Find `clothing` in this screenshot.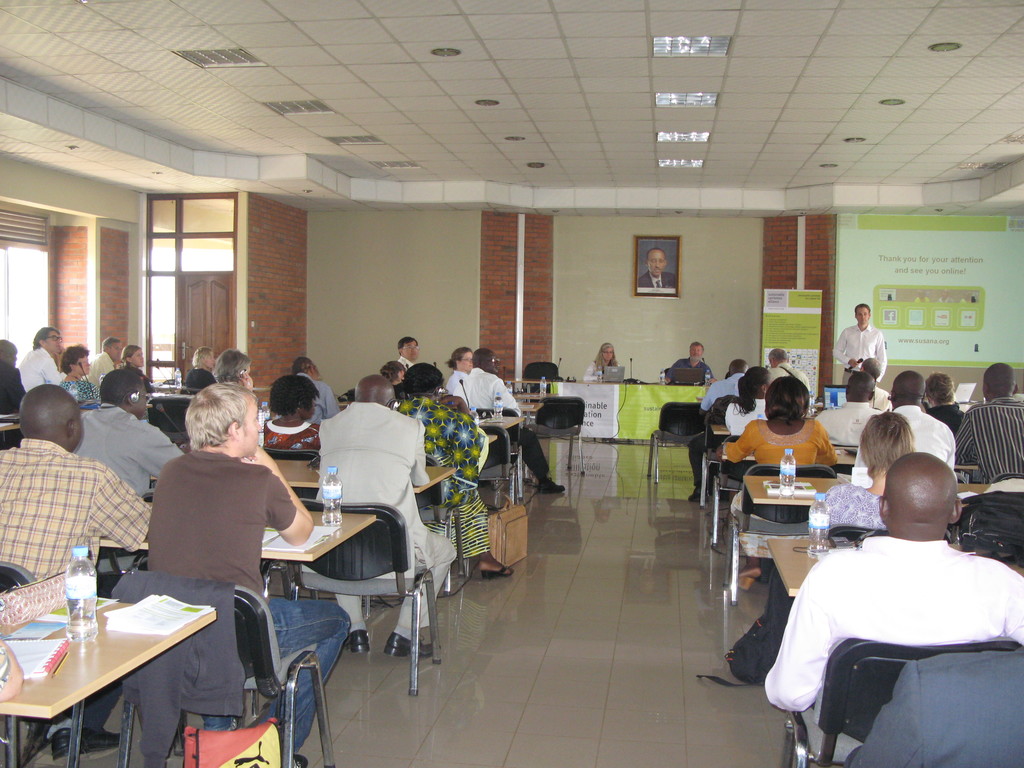
The bounding box for `clothing` is left=303, top=398, right=454, bottom=628.
